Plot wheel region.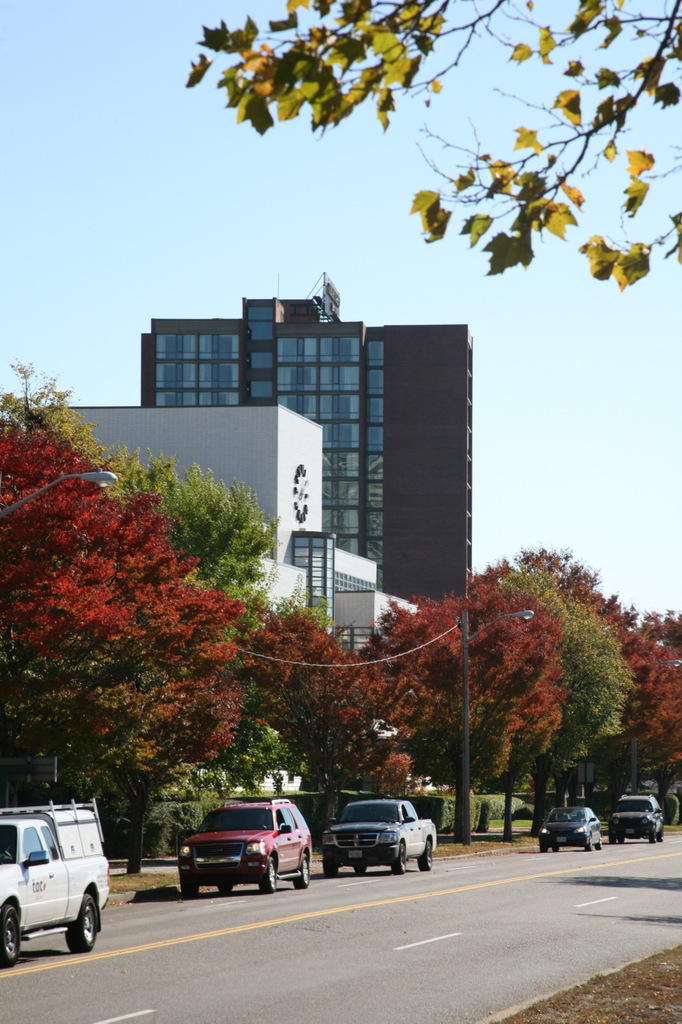
Plotted at detection(584, 834, 592, 854).
